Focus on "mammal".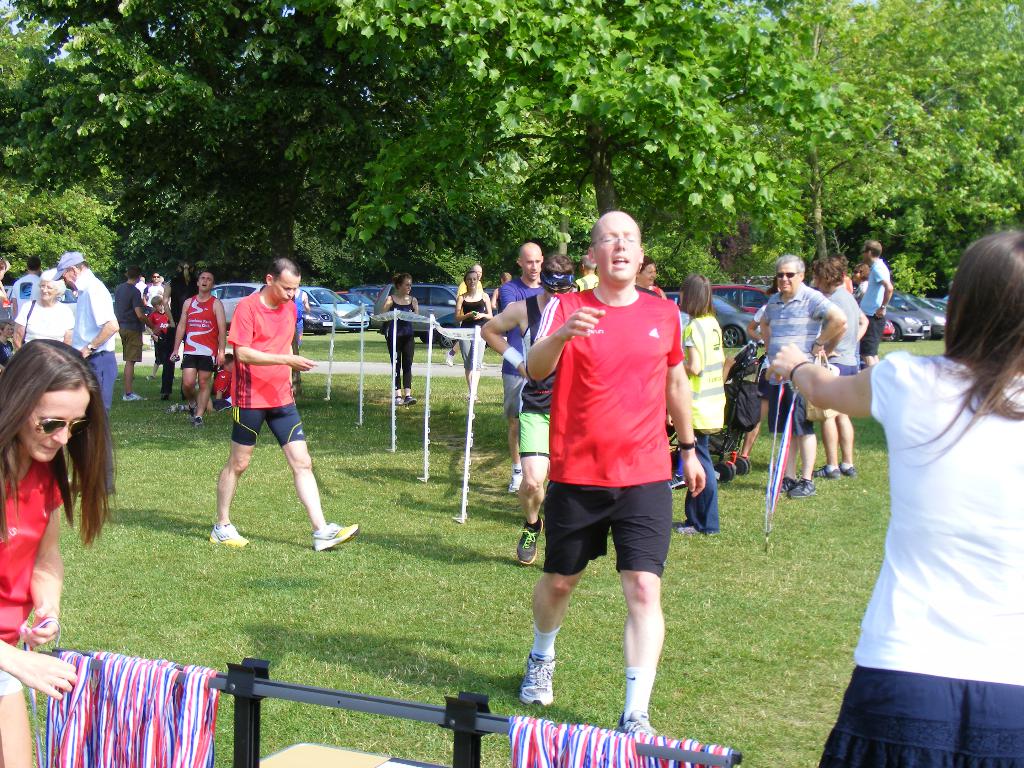
Focused at Rect(145, 293, 175, 379).
